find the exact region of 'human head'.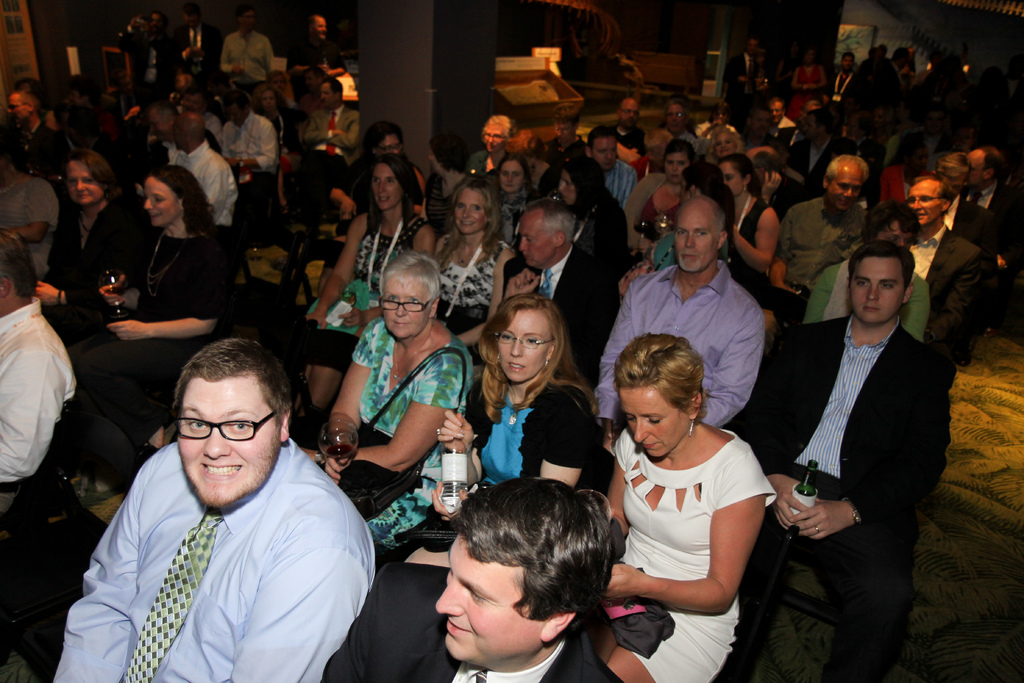
Exact region: [140, 334, 281, 502].
